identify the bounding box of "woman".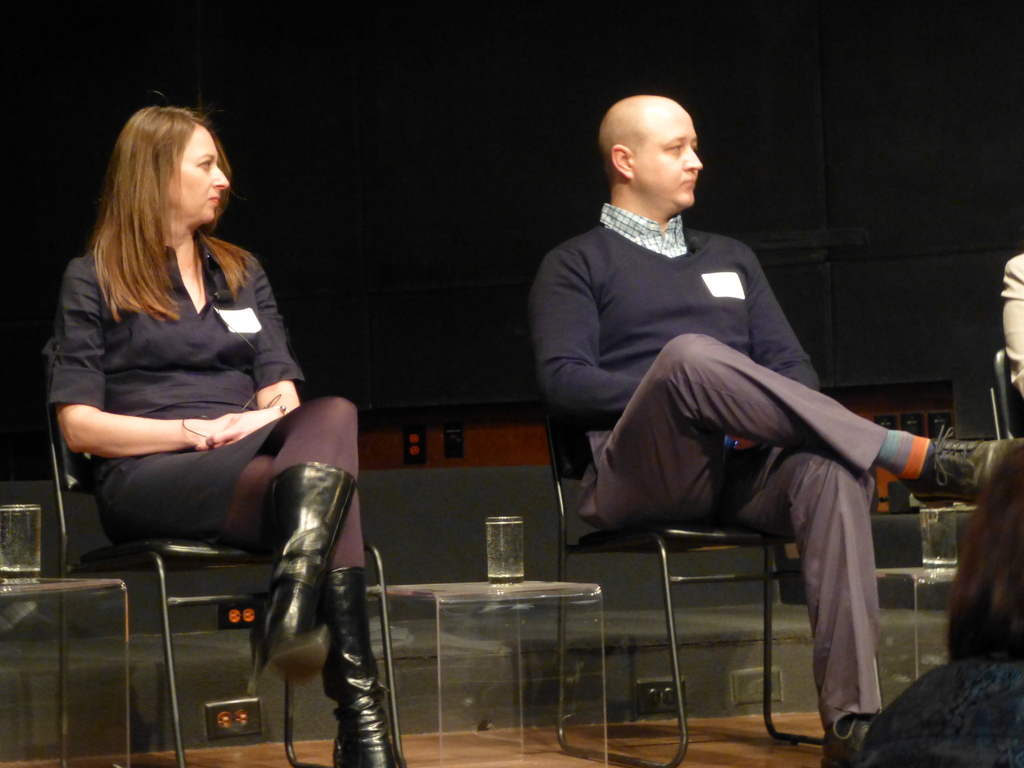
[93,120,353,715].
